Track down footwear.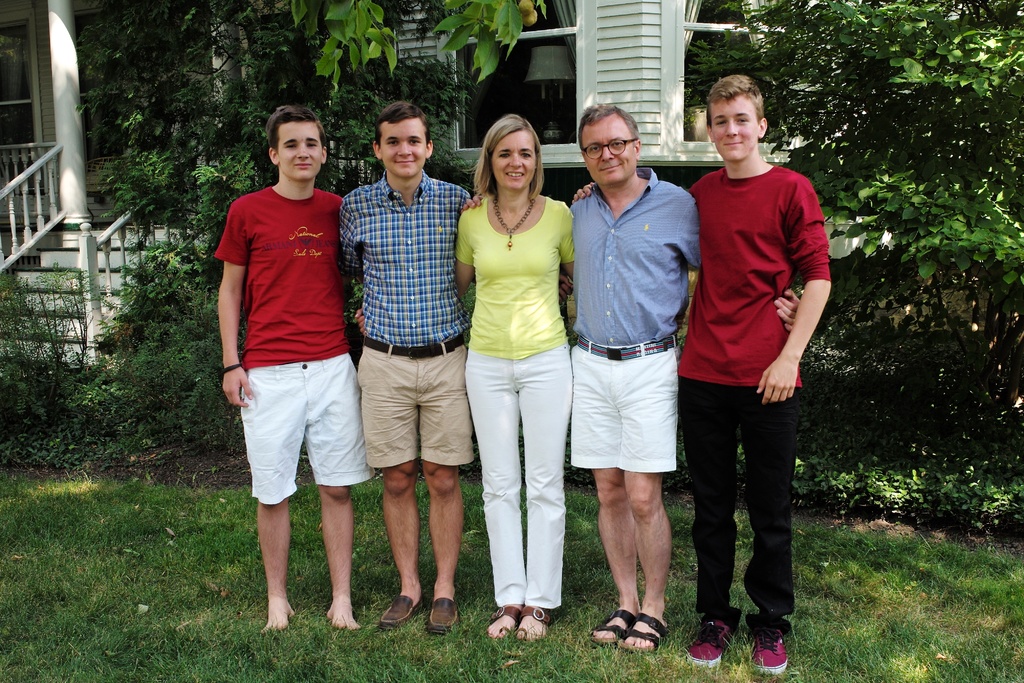
Tracked to locate(685, 619, 736, 670).
